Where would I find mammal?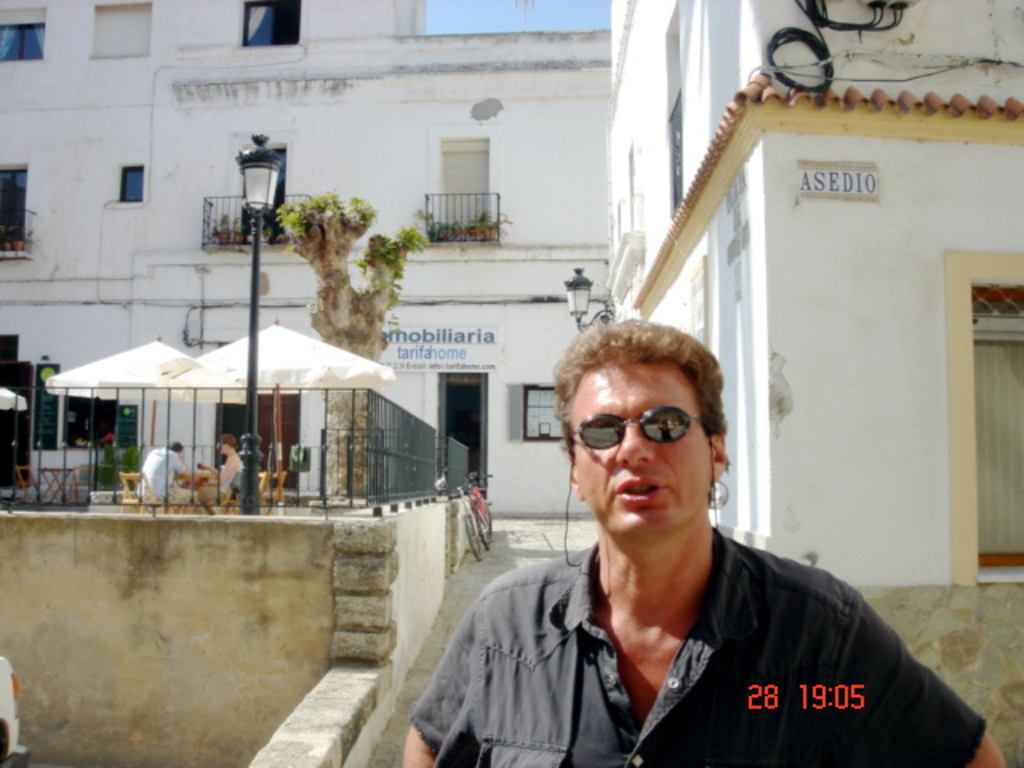
At [left=136, top=440, right=202, bottom=504].
